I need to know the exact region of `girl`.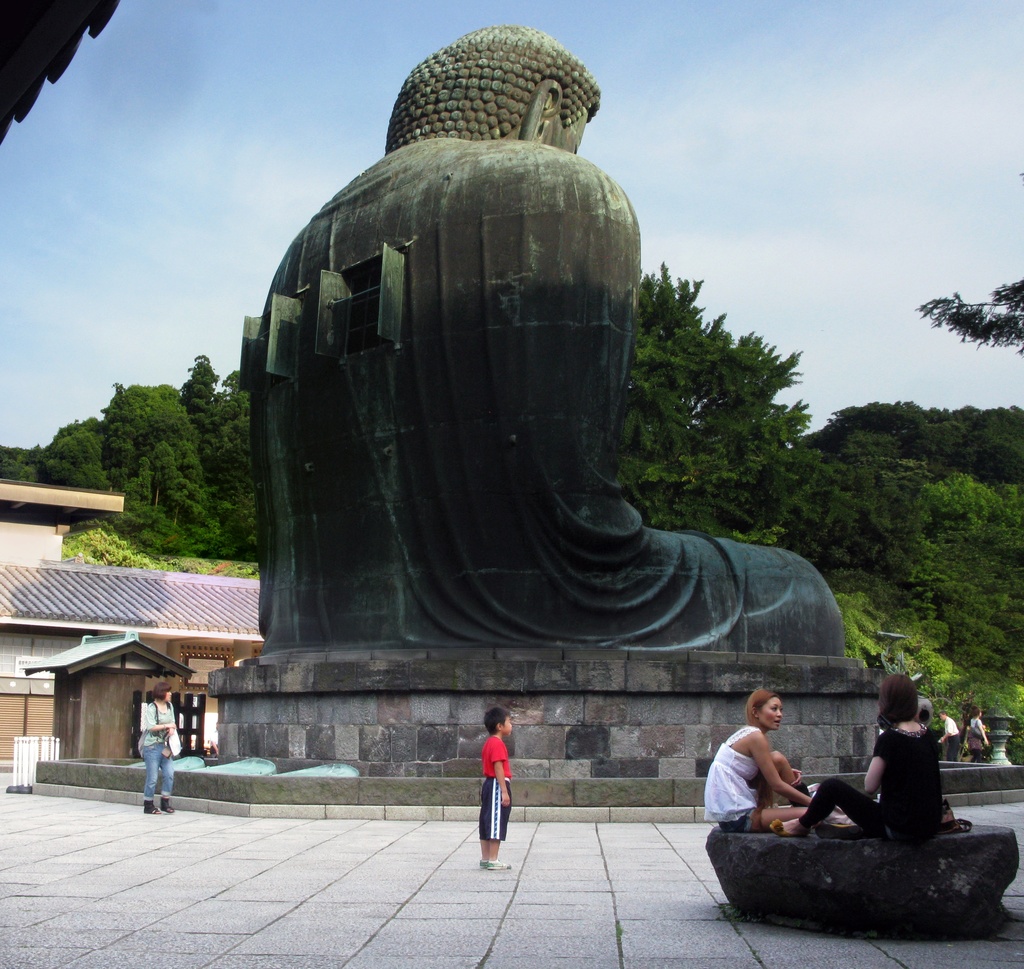
Region: BBox(772, 670, 941, 839).
